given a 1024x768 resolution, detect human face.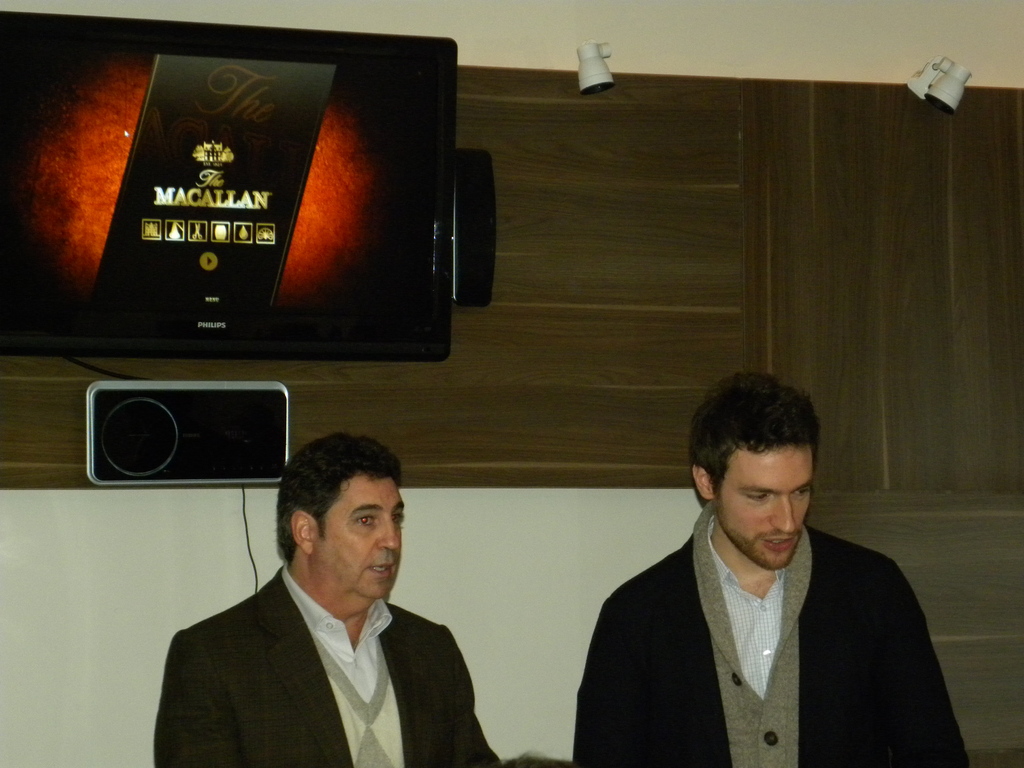
crop(316, 477, 410, 602).
